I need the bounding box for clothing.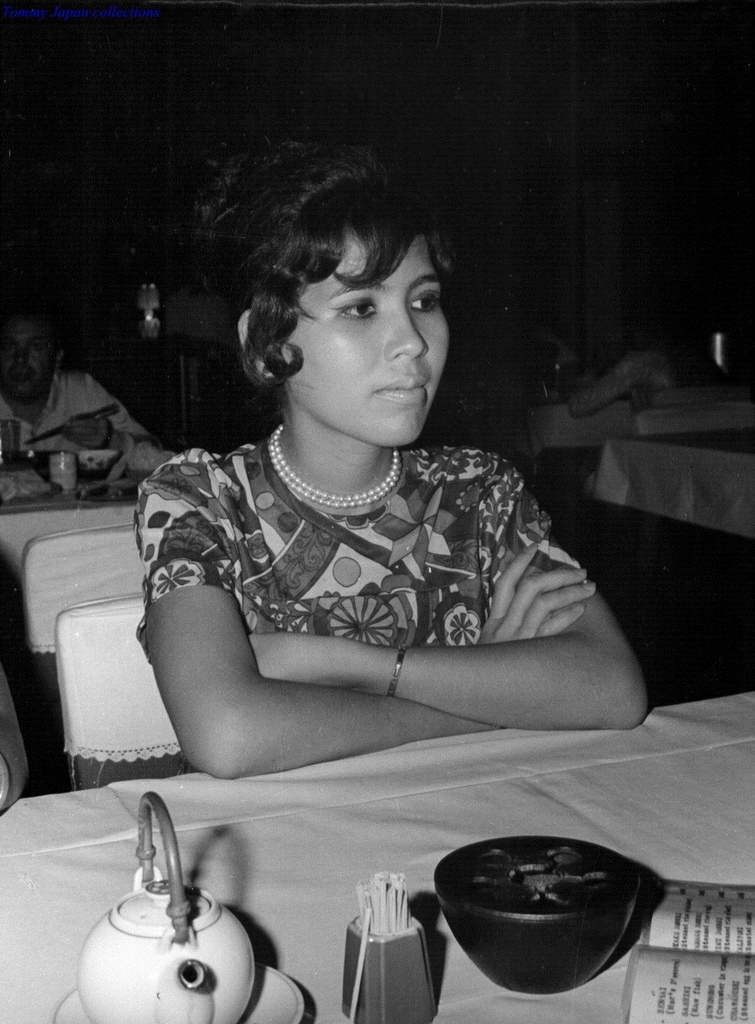
Here it is: 0/371/153/463.
